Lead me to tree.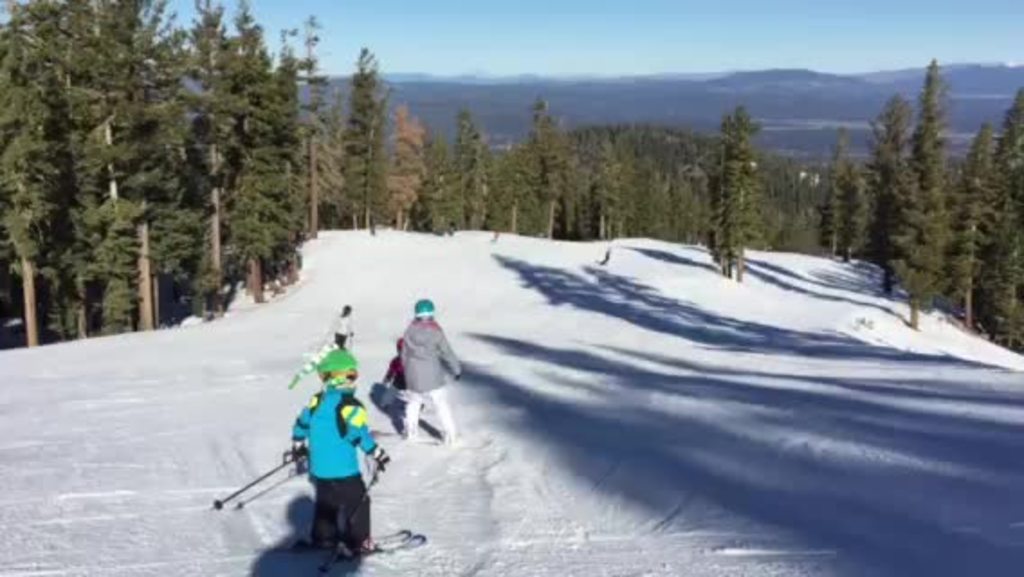
Lead to box(889, 56, 952, 326).
